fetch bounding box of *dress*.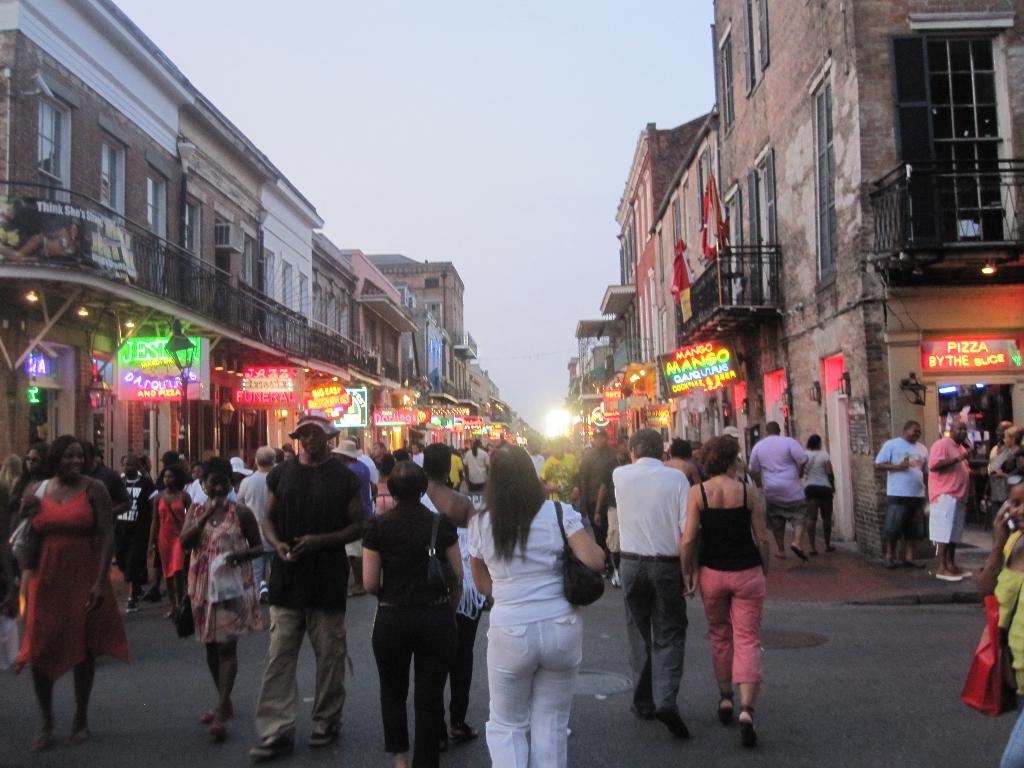
Bbox: BBox(183, 498, 257, 642).
